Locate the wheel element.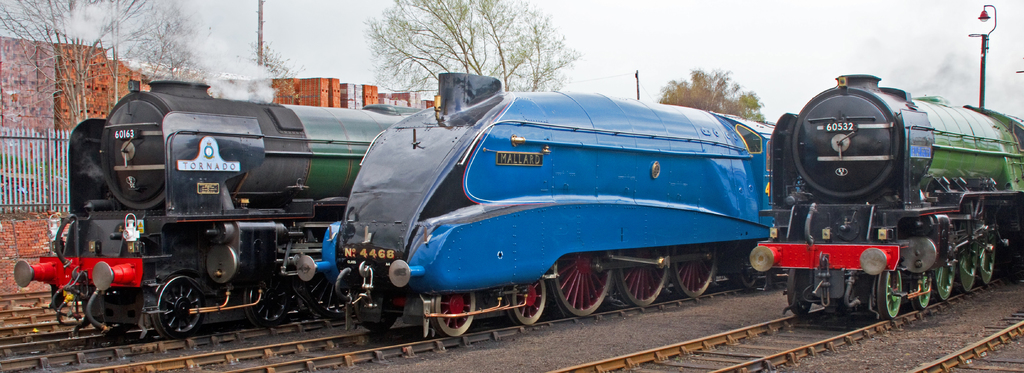
Element bbox: crop(674, 241, 719, 300).
